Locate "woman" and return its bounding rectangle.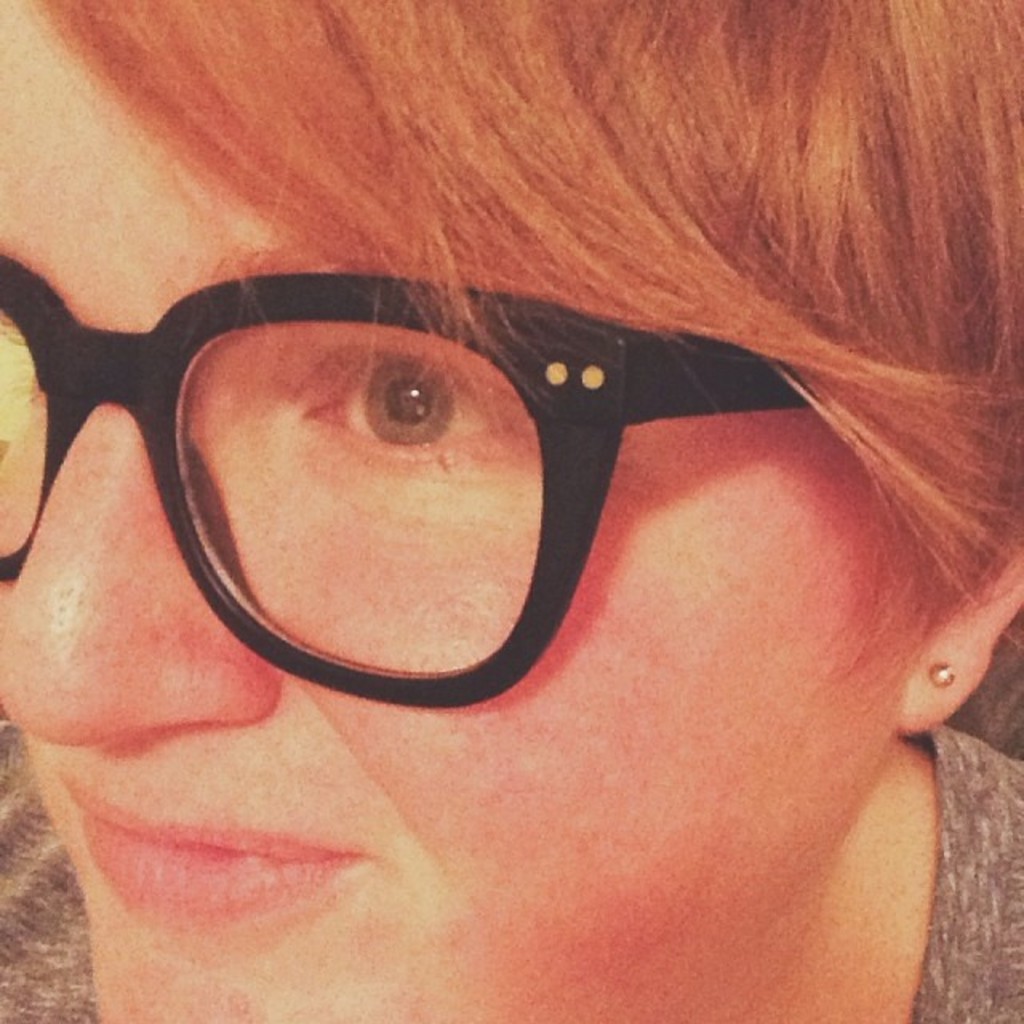
0, 0, 1022, 1022.
